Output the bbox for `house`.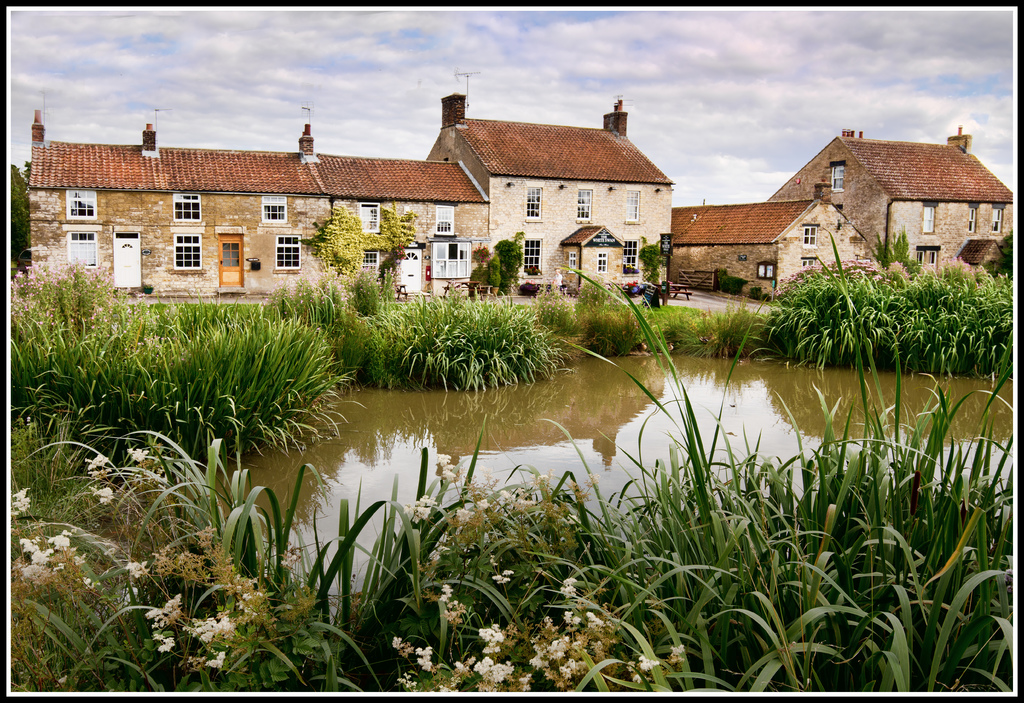
33,98,709,311.
